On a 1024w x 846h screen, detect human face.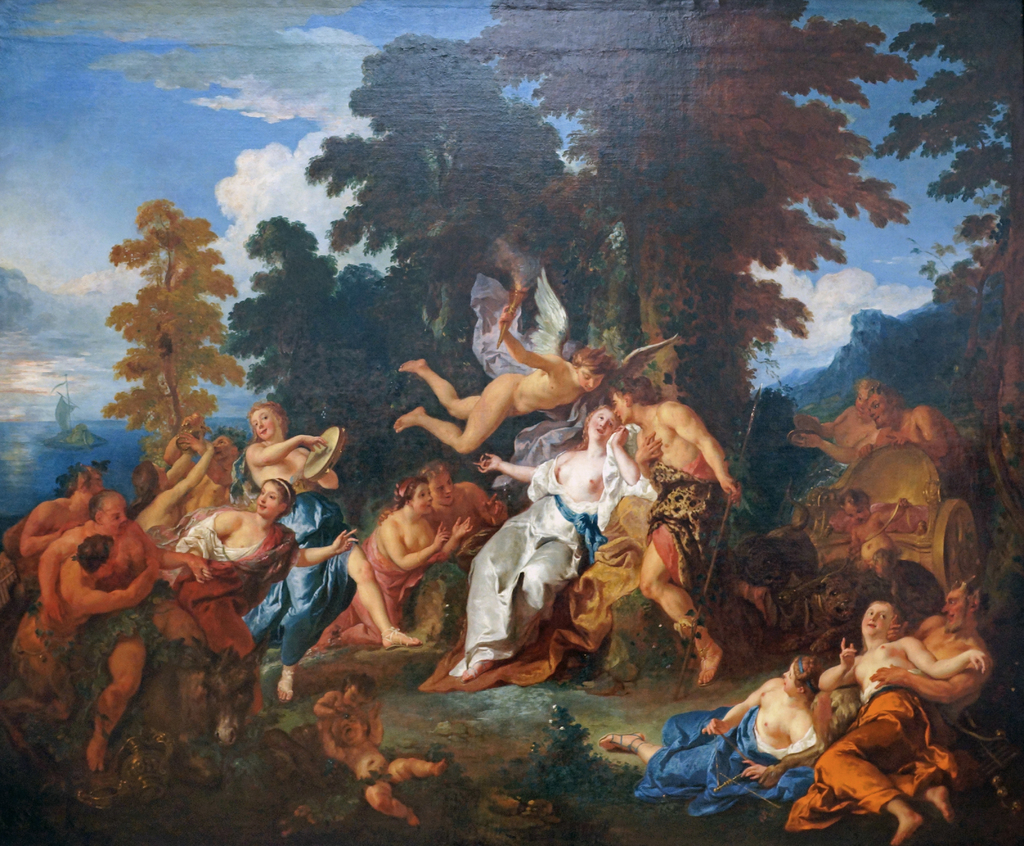
bbox=[781, 662, 793, 698].
